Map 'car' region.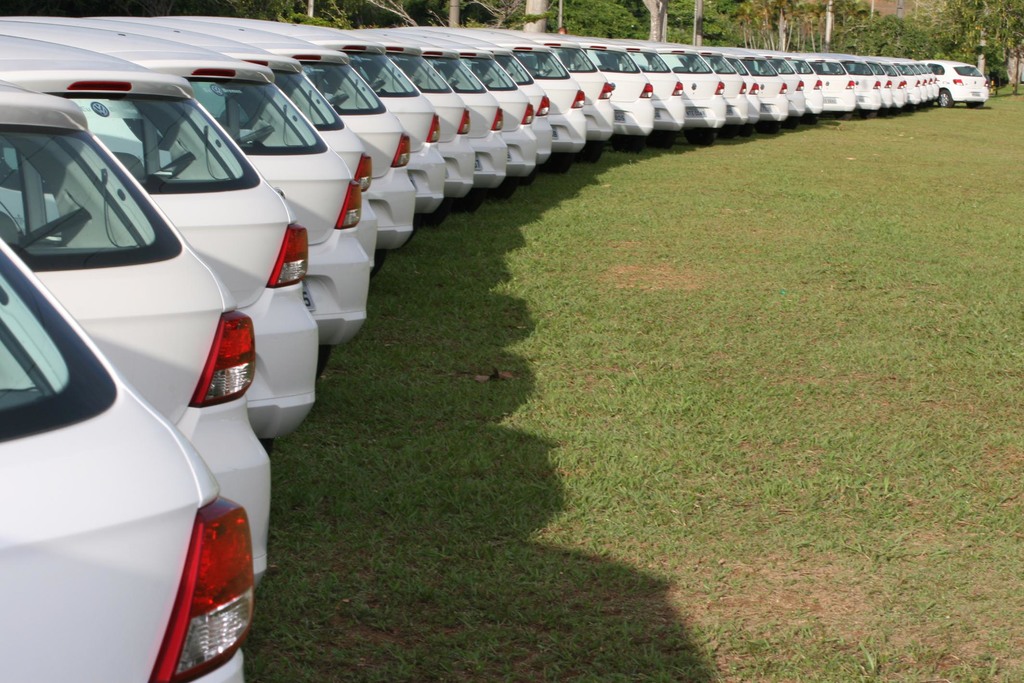
Mapped to bbox=[0, 237, 234, 671].
